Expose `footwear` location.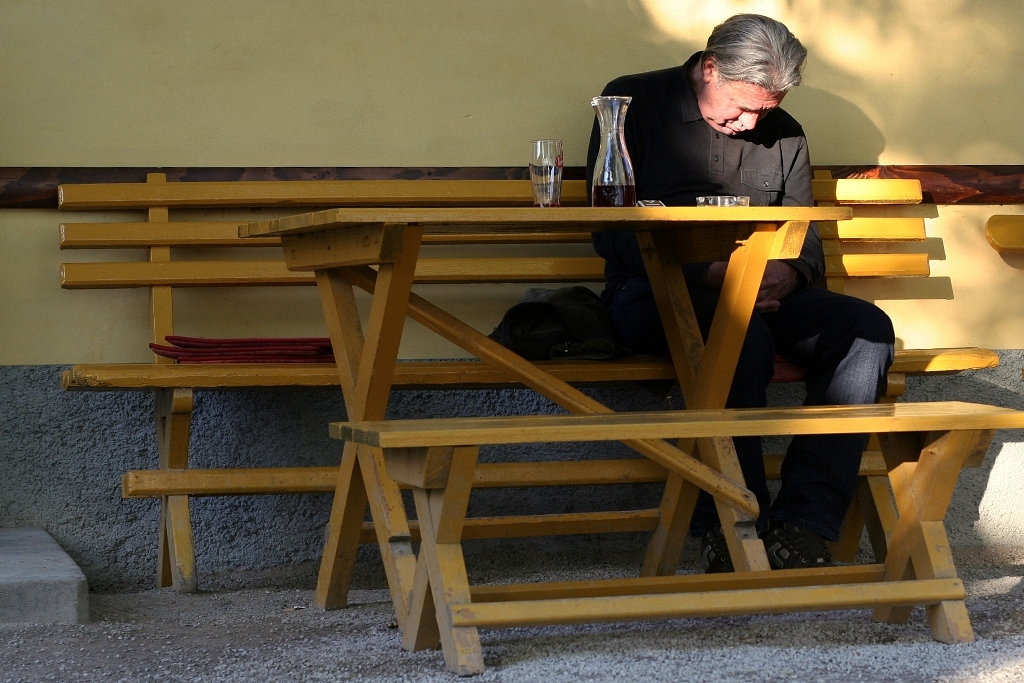
Exposed at <bbox>763, 521, 831, 571</bbox>.
